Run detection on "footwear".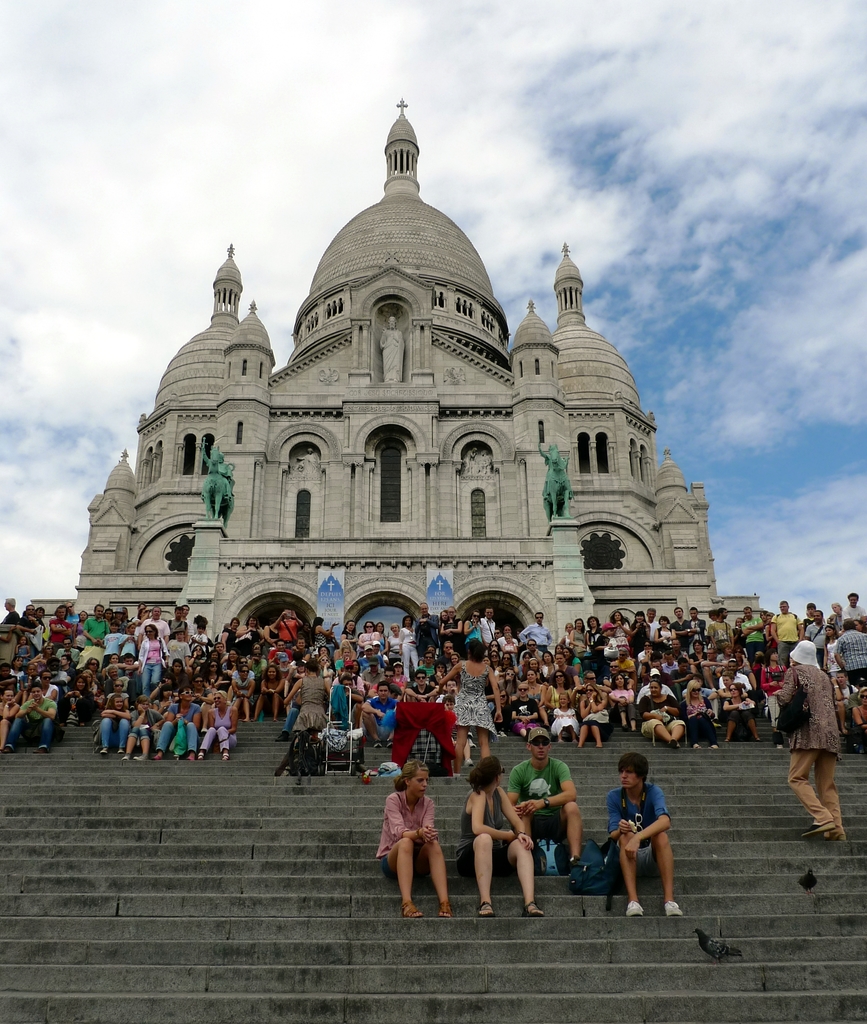
Result: 664:898:685:917.
